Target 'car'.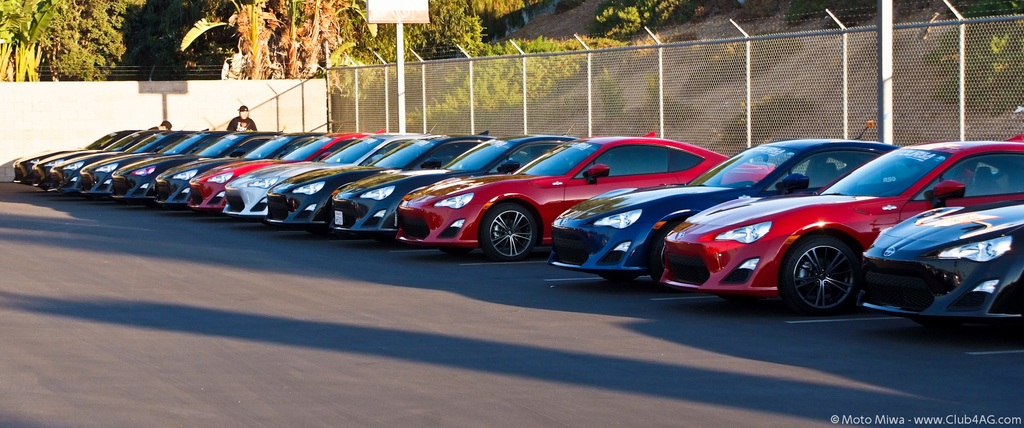
Target region: [219,134,383,221].
